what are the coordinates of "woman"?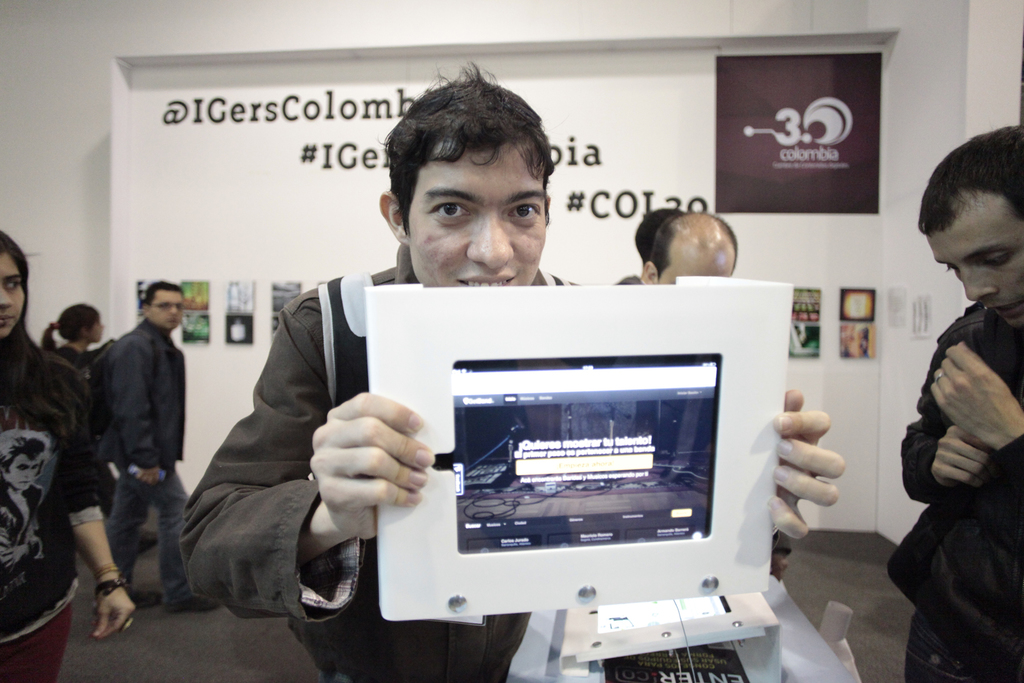
(40, 300, 99, 370).
